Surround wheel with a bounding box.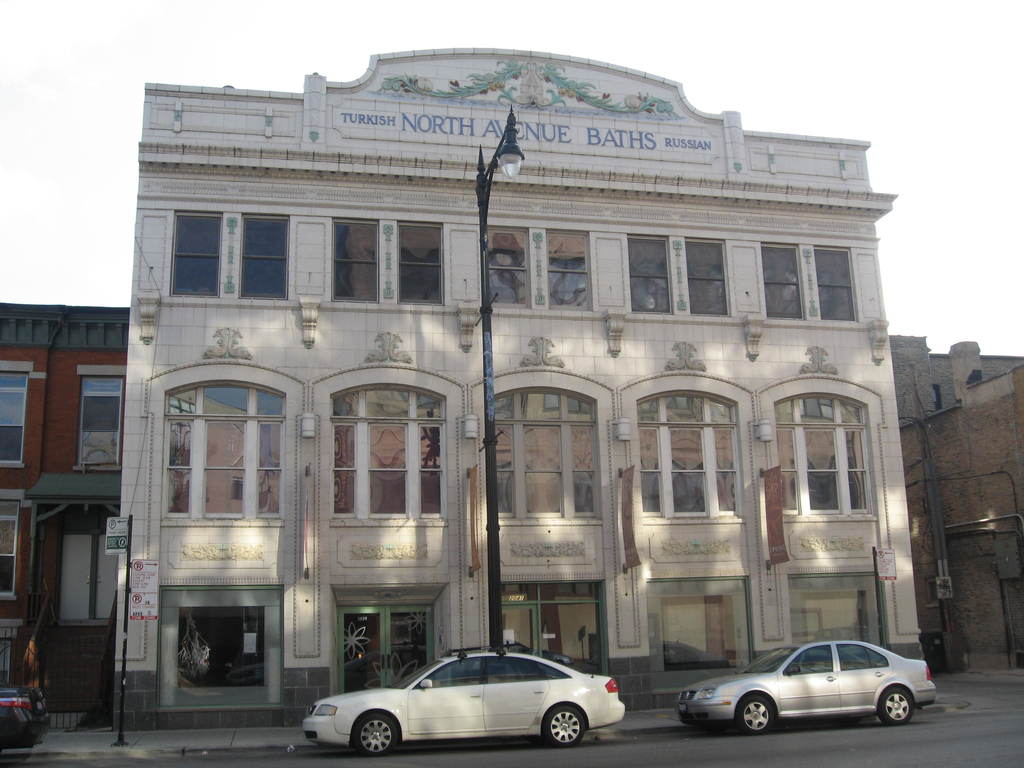
BBox(547, 705, 594, 750).
